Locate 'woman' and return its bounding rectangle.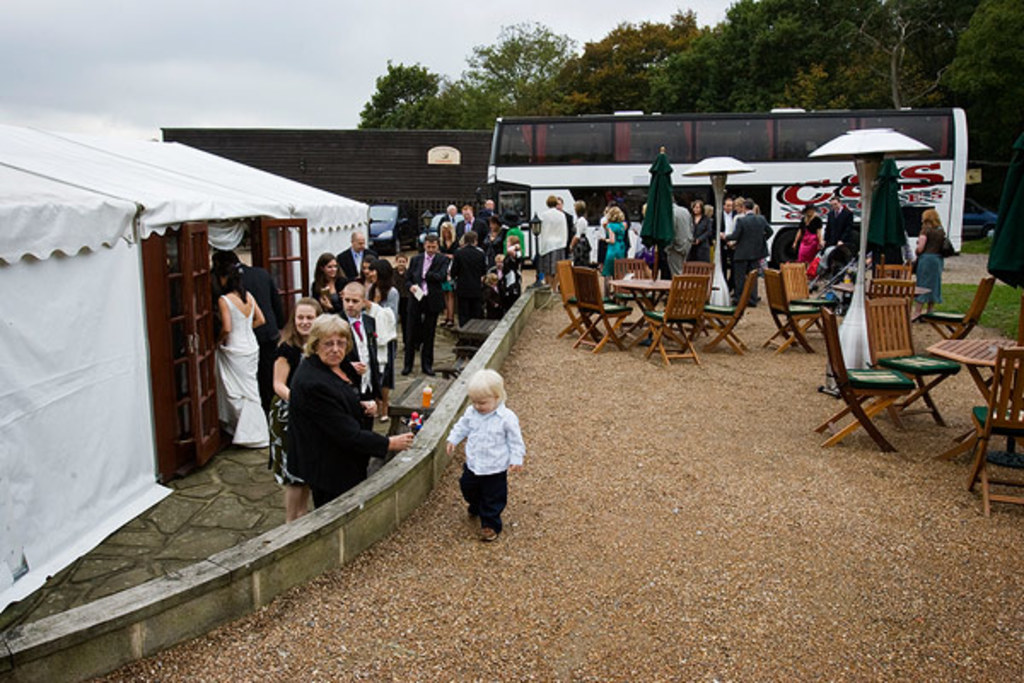
detection(683, 195, 719, 268).
